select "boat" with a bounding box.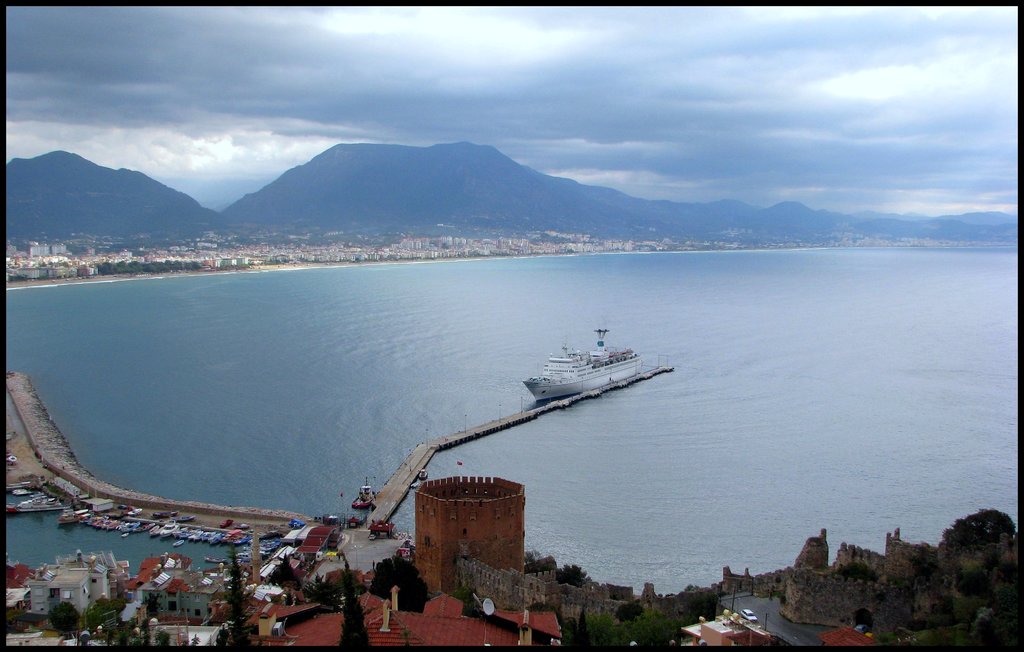
select_region(508, 337, 666, 404).
